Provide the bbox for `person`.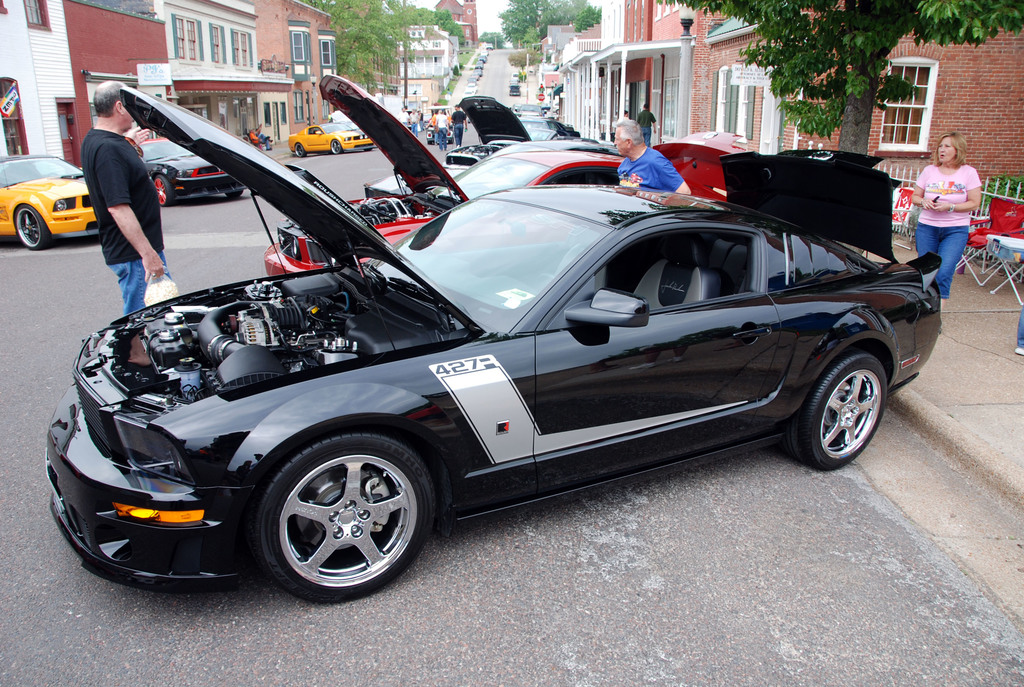
detection(409, 109, 421, 138).
